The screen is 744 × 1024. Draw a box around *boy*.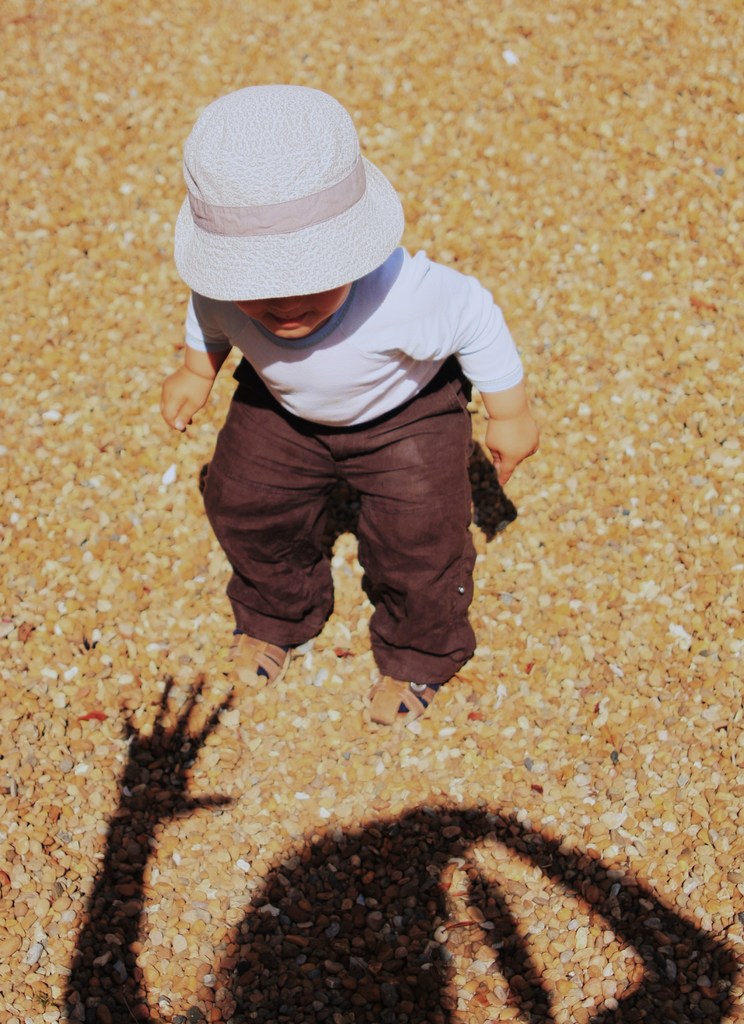
[131,99,558,726].
